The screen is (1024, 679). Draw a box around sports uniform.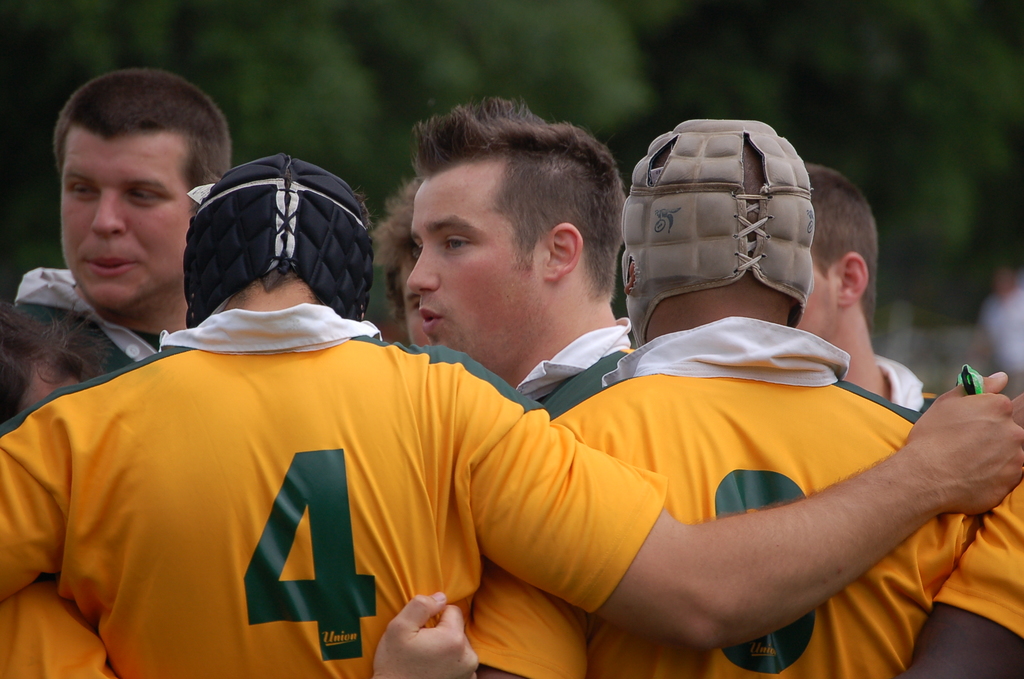
bbox(459, 318, 1023, 678).
